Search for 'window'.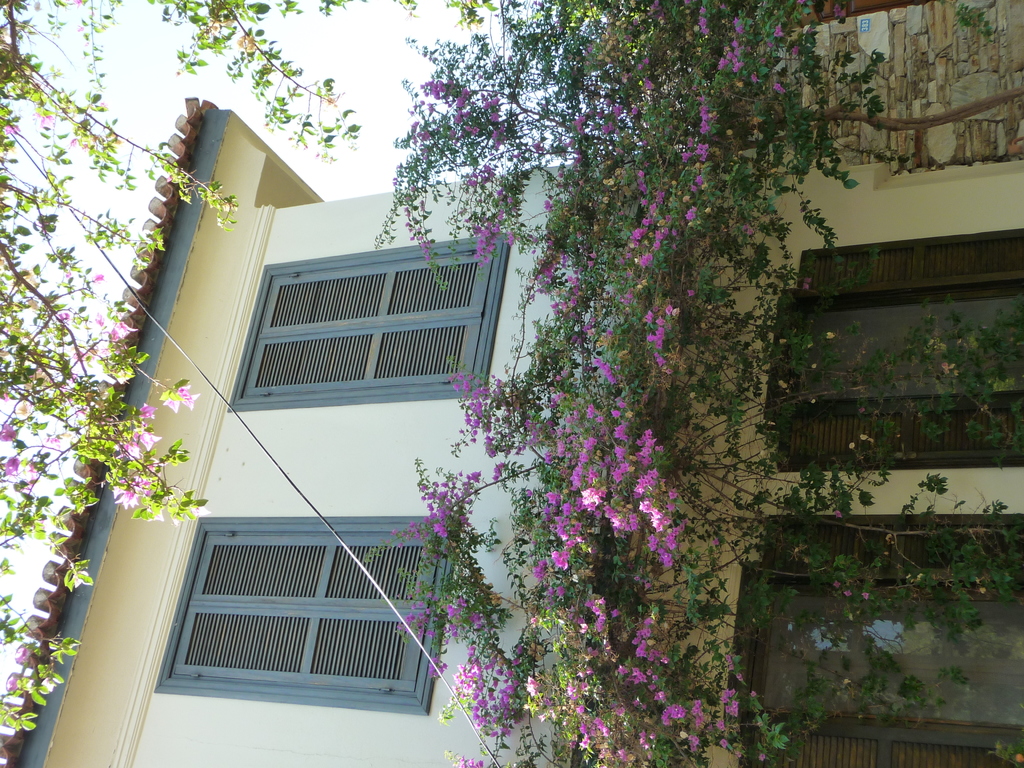
Found at detection(172, 522, 442, 695).
